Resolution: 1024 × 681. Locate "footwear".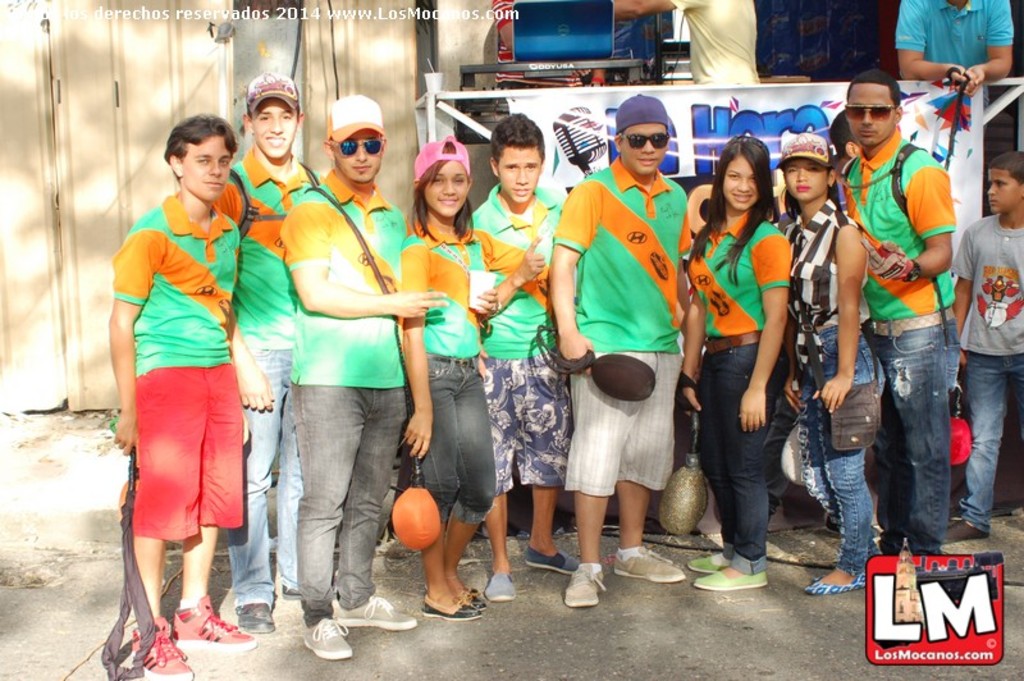
[left=168, top=593, right=262, bottom=649].
